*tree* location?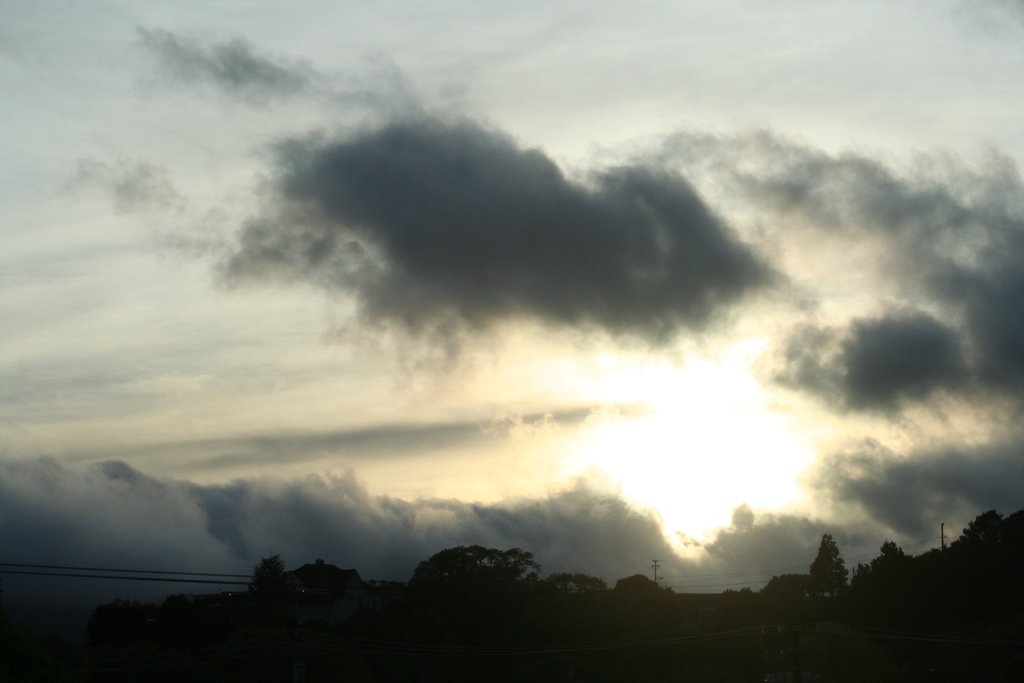
(left=545, top=565, right=612, bottom=618)
